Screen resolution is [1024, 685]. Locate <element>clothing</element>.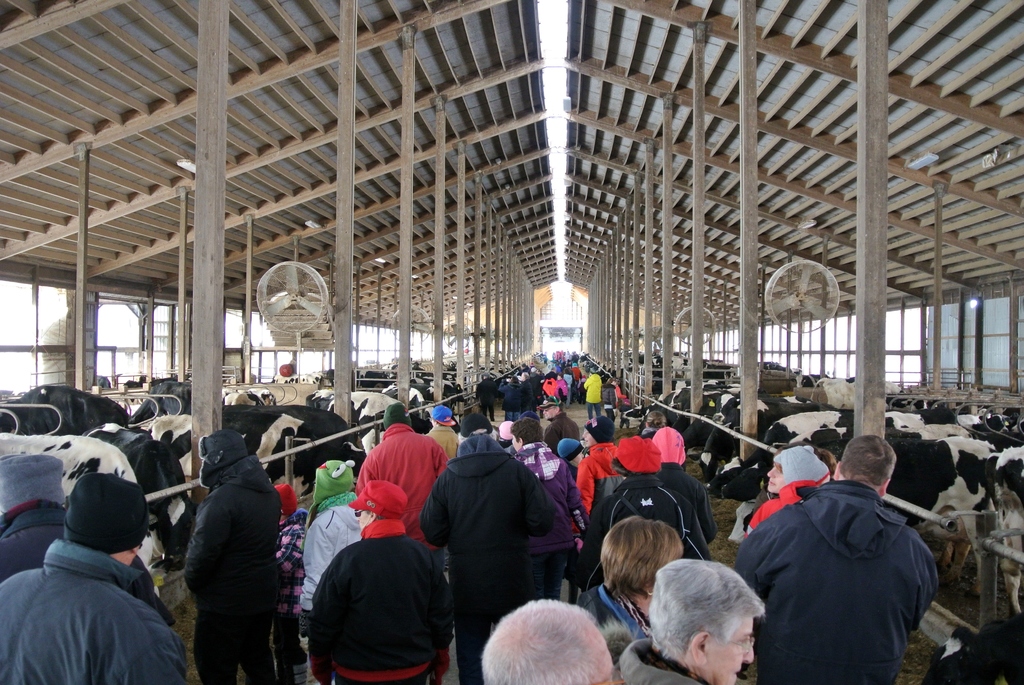
rect(580, 462, 687, 560).
